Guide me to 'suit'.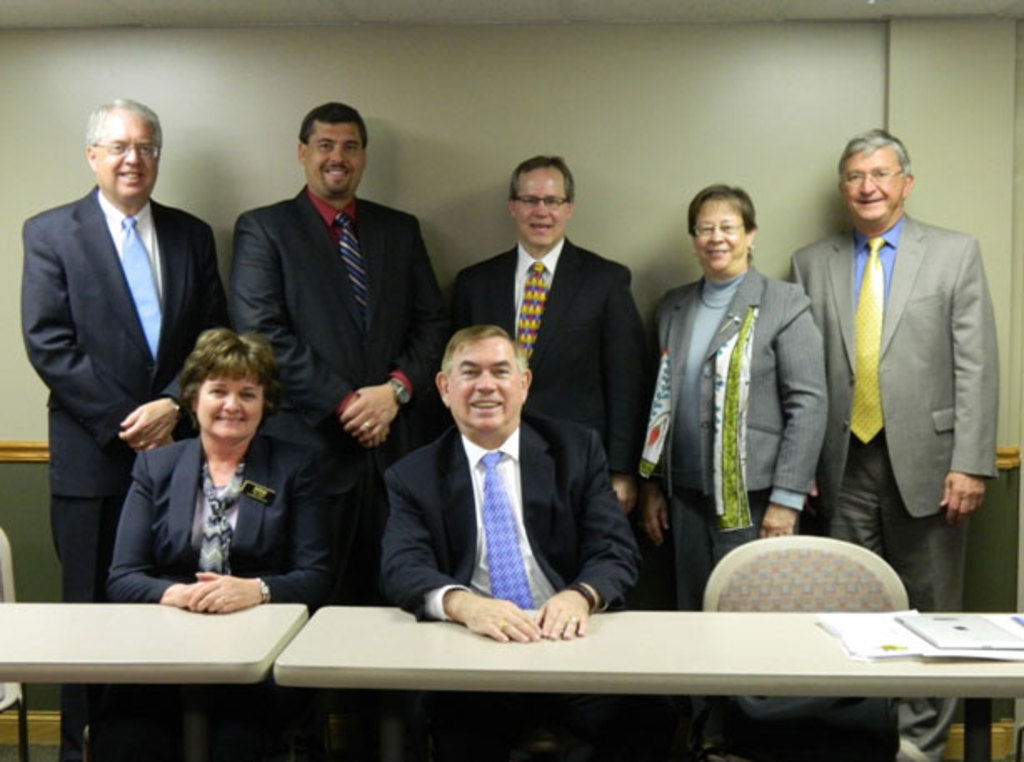
Guidance: [18,183,240,760].
